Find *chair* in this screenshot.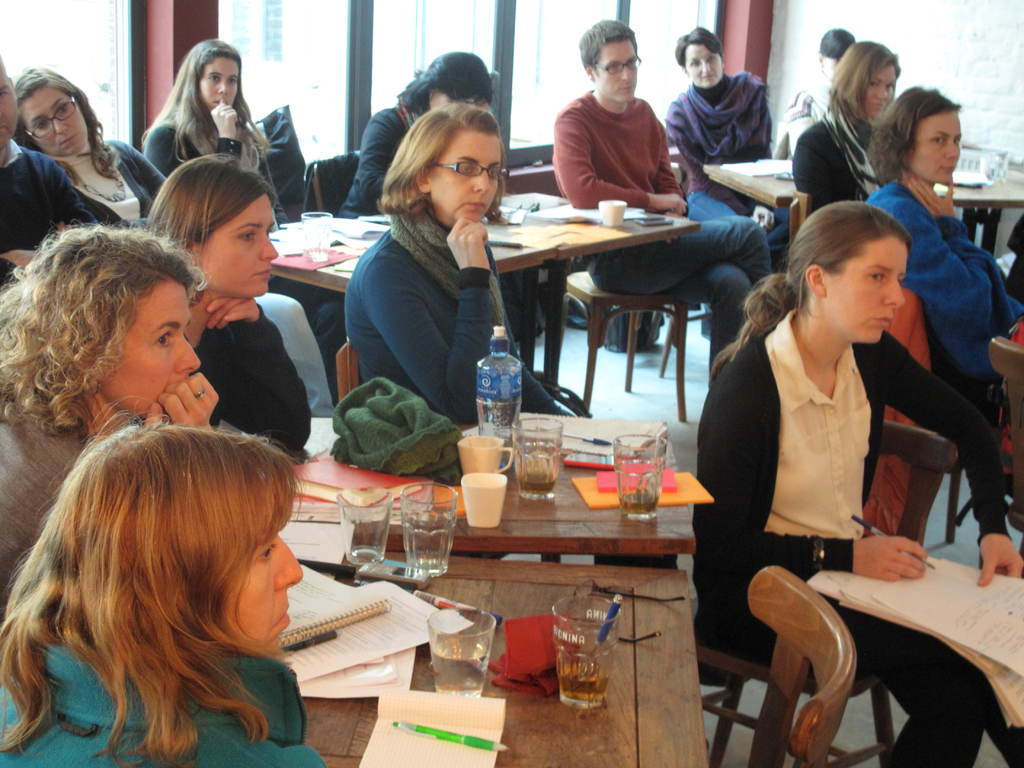
The bounding box for *chair* is box(293, 140, 366, 220).
